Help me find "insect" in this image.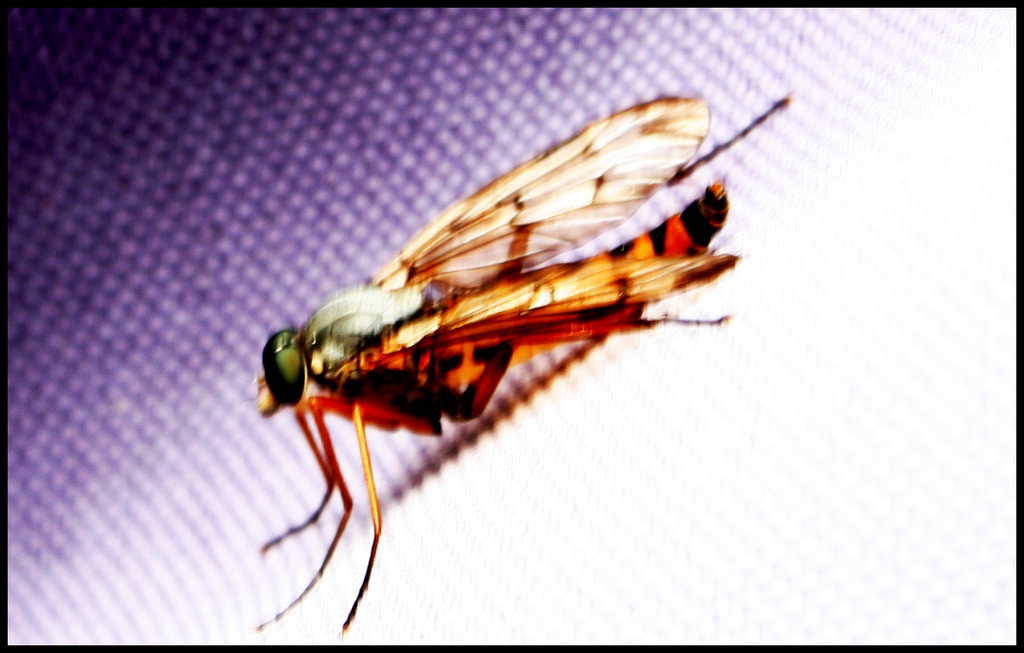
Found it: 241 87 799 638.
